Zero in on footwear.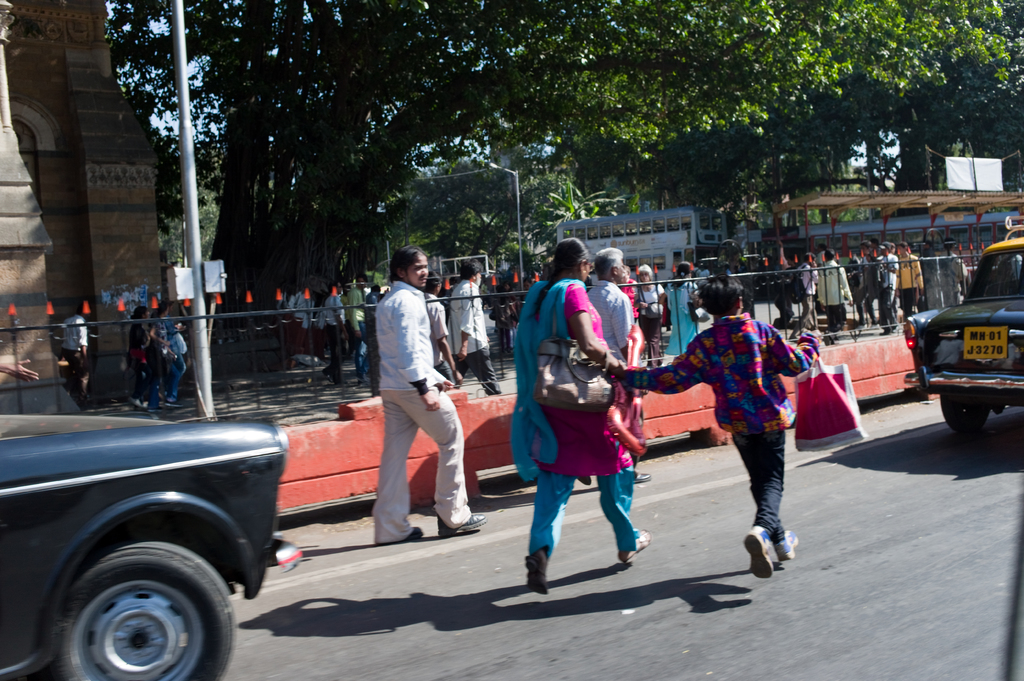
Zeroed in: Rect(129, 392, 144, 406).
